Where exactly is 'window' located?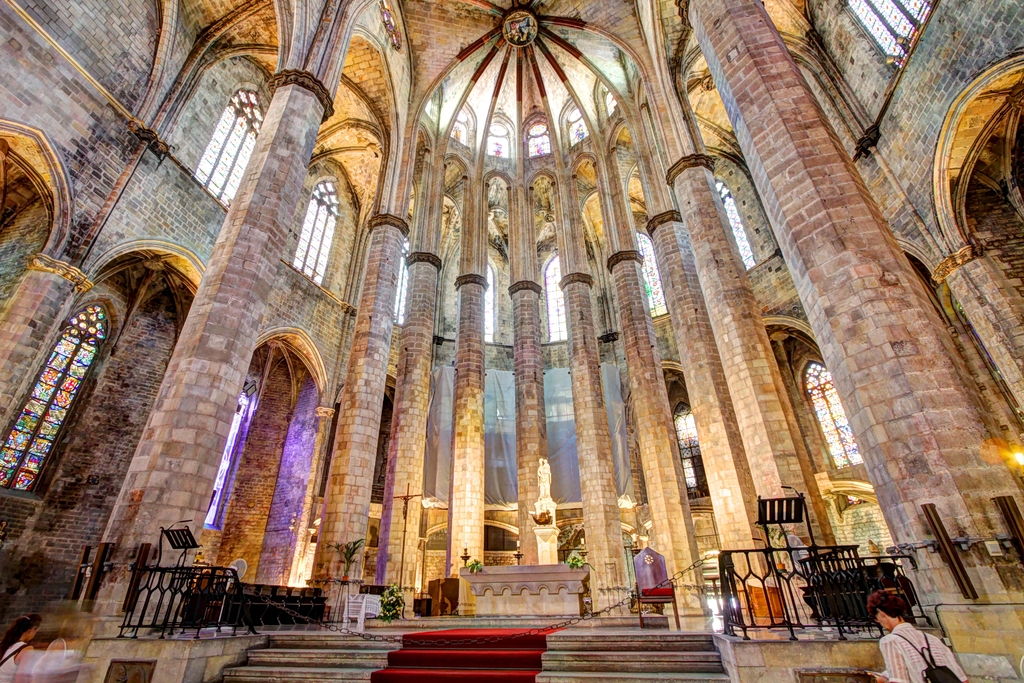
Its bounding box is (192,92,266,210).
